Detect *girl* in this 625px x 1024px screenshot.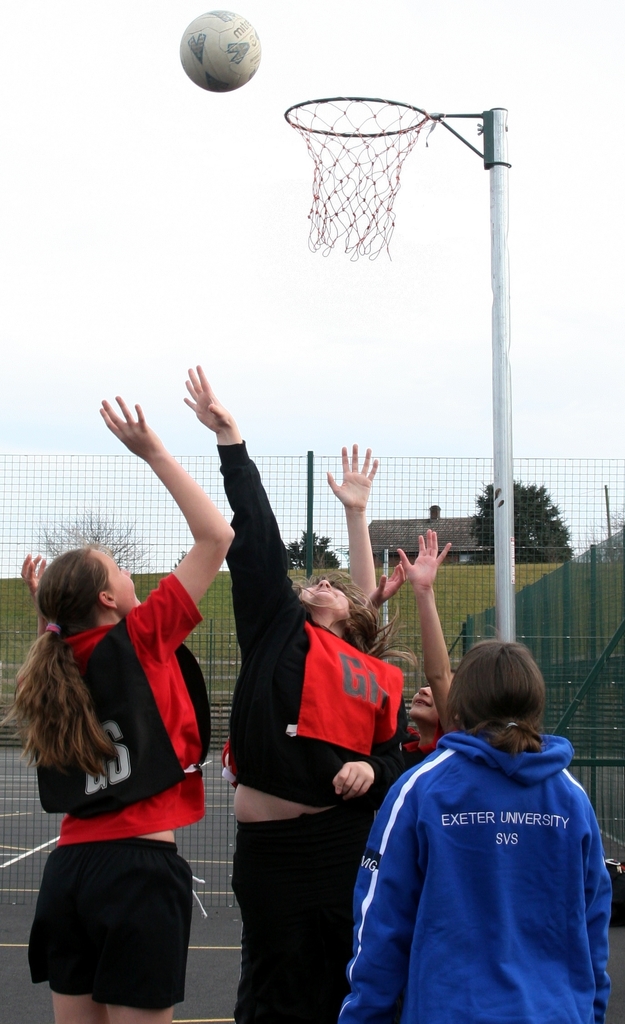
Detection: 210,356,413,1022.
